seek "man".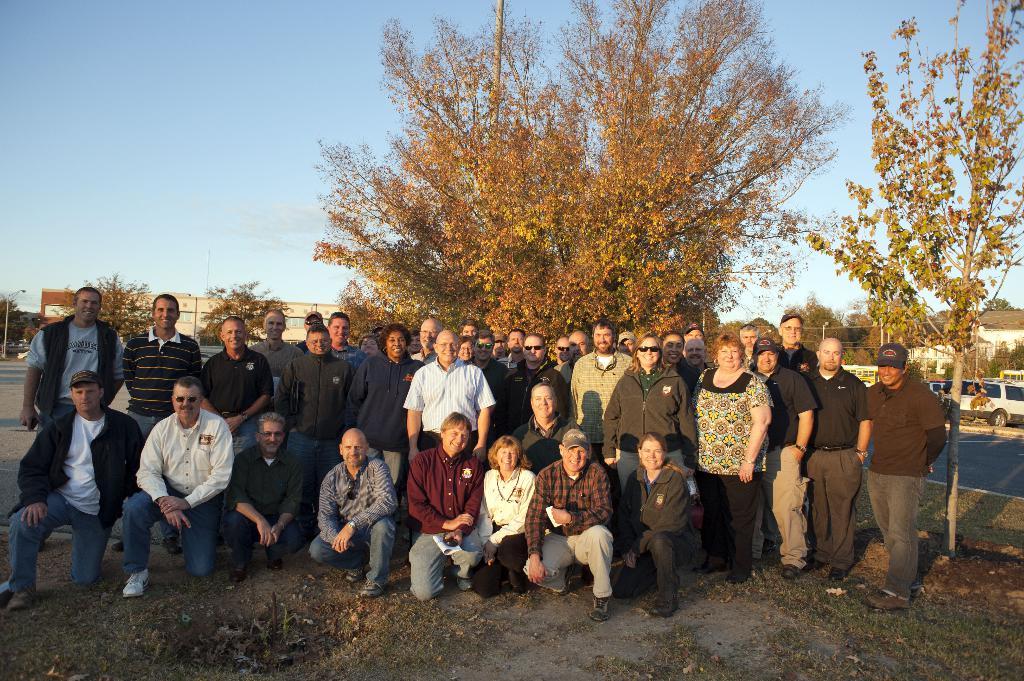
rect(764, 313, 819, 550).
